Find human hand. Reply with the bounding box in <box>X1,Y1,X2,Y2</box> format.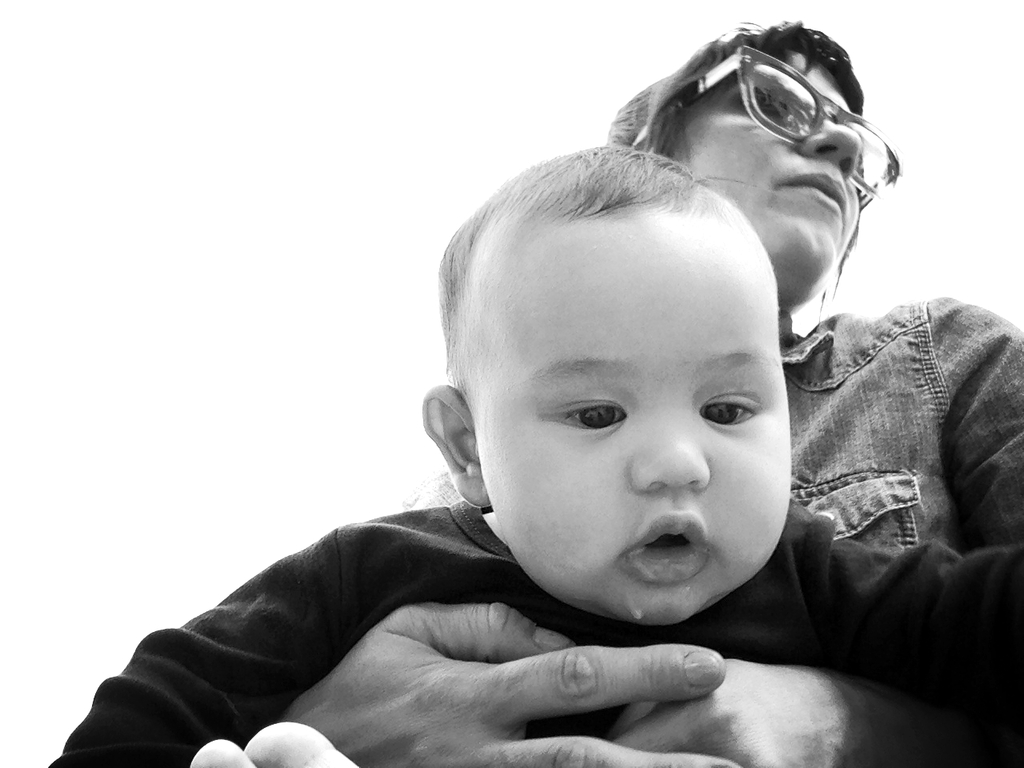
<box>188,722,354,767</box>.
